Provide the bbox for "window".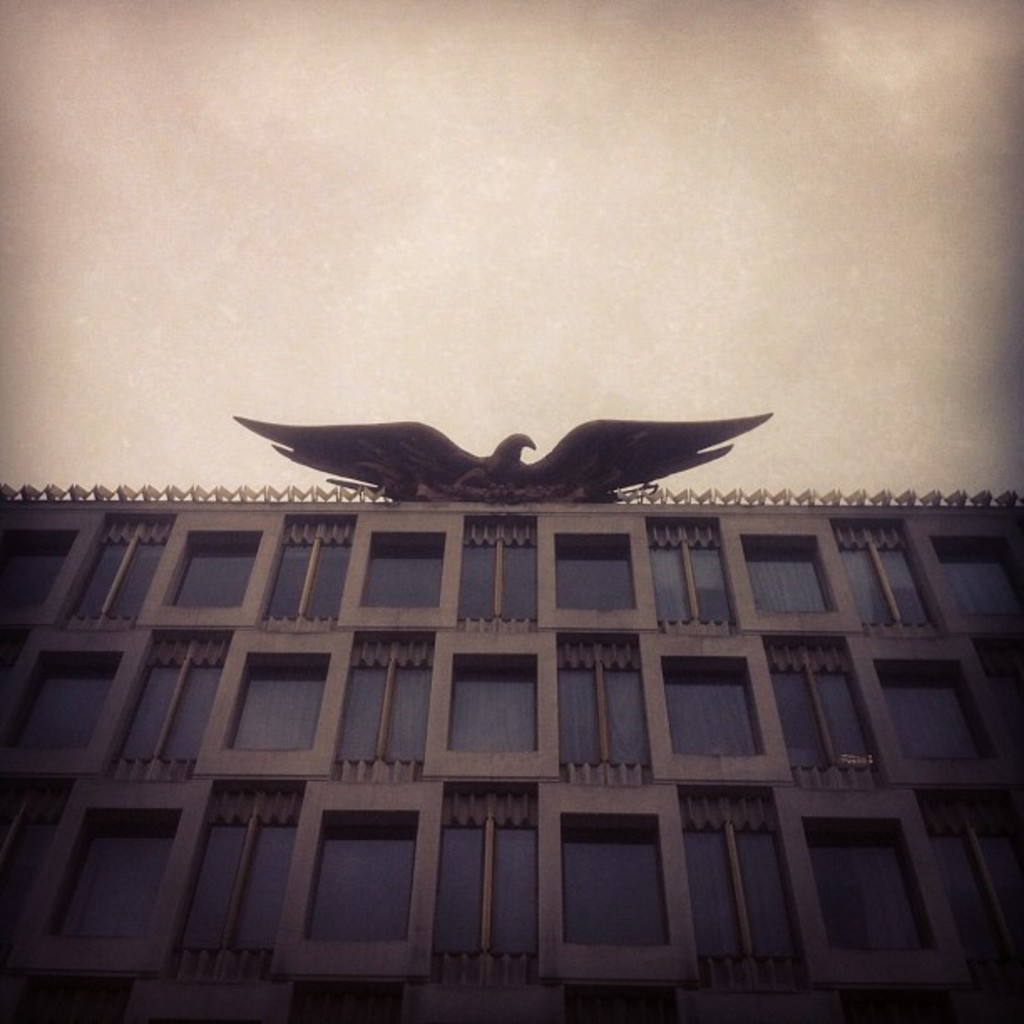
<region>457, 515, 537, 621</region>.
